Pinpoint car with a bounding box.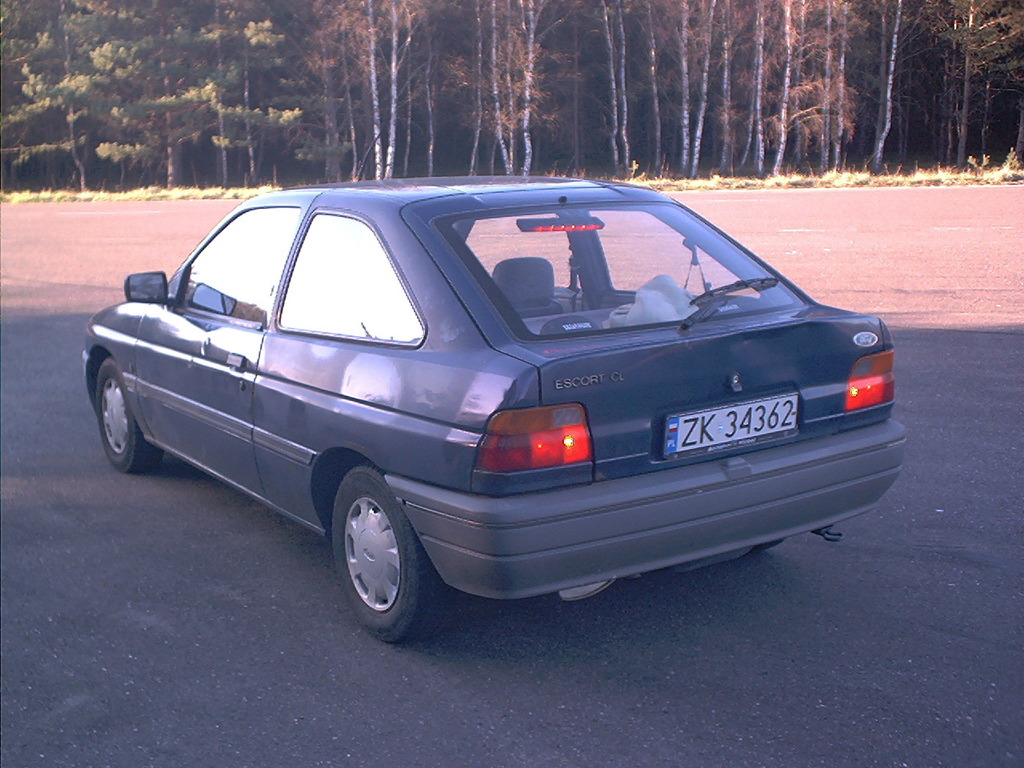
<box>75,166,915,650</box>.
